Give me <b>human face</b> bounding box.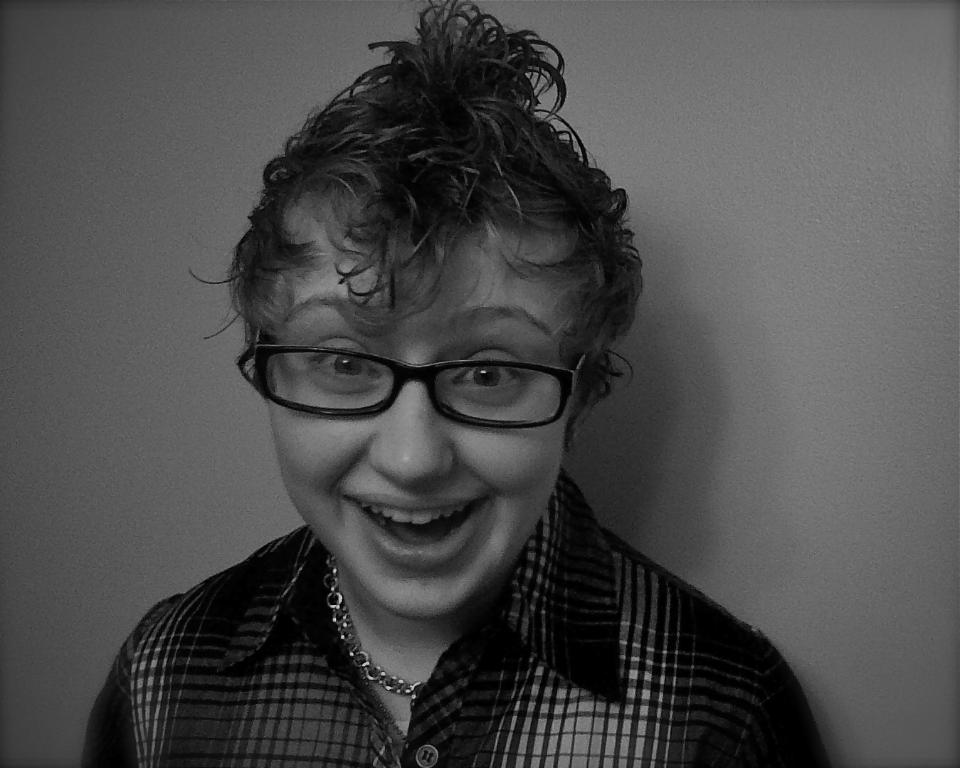
260 187 587 624.
